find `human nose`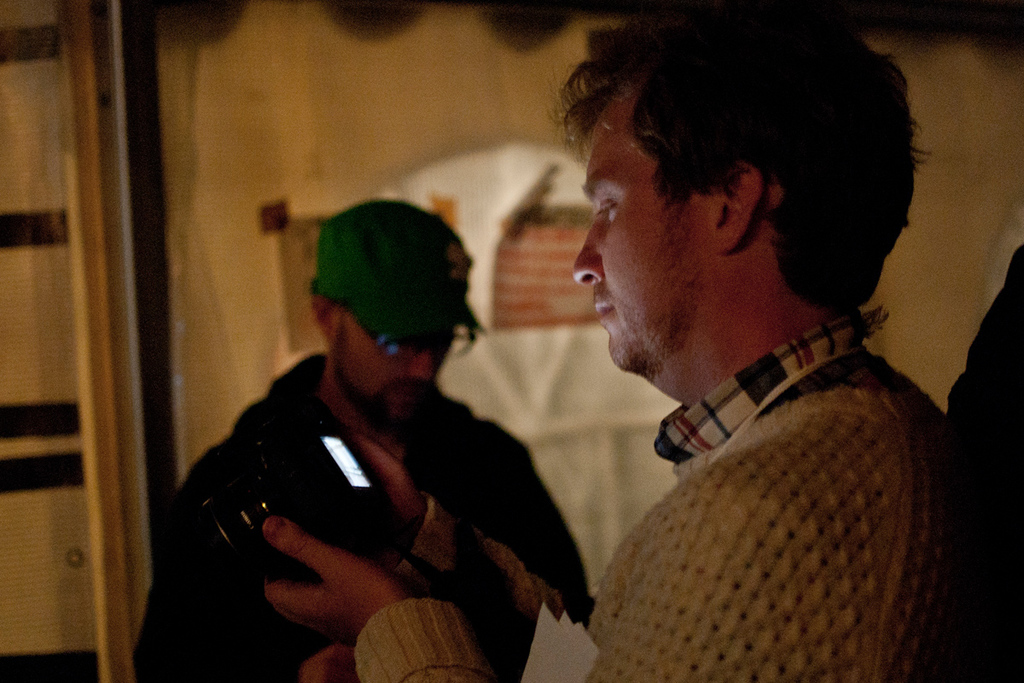
572, 218, 603, 288
